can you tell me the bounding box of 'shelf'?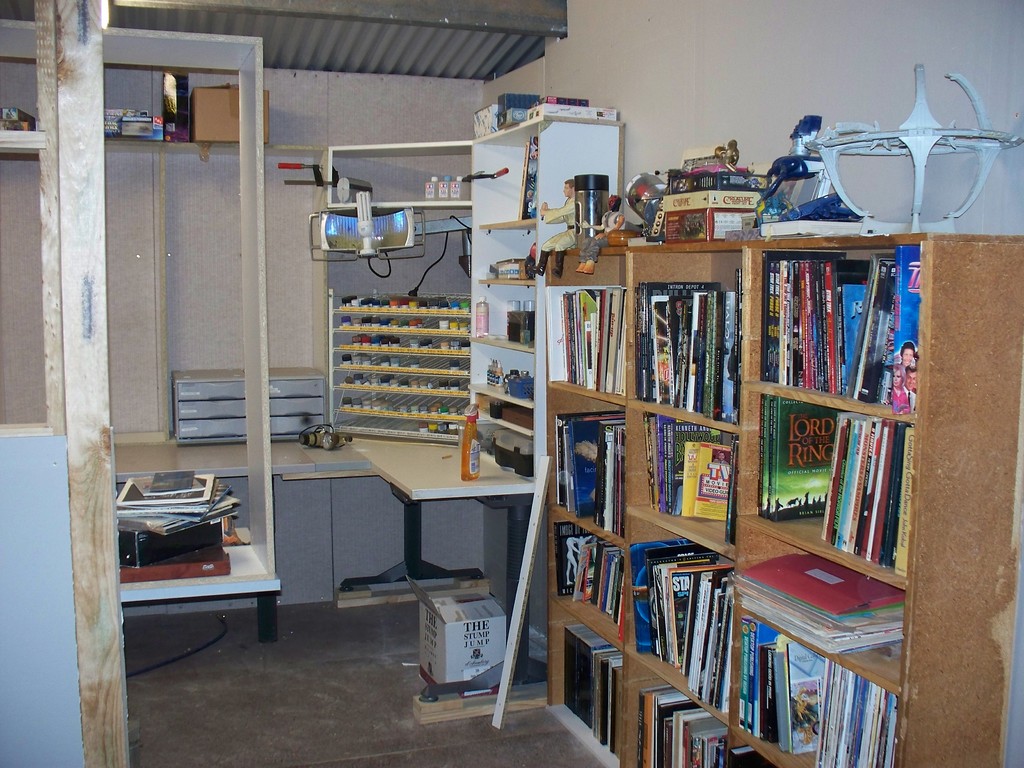
<bbox>484, 287, 537, 337</bbox>.
